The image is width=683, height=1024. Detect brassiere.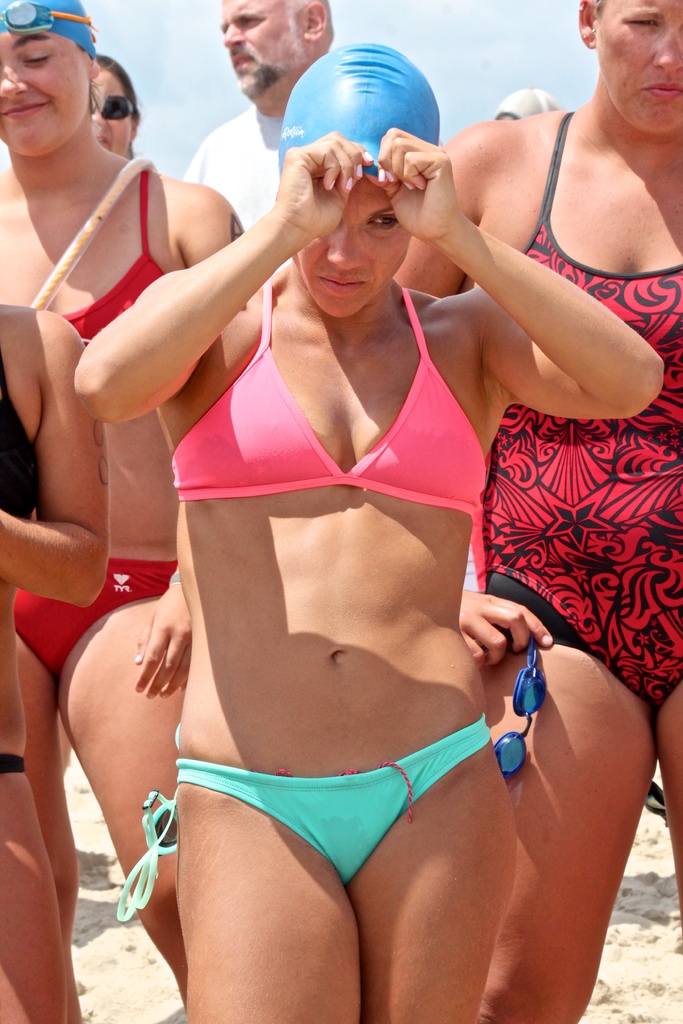
Detection: bbox(64, 169, 164, 346).
